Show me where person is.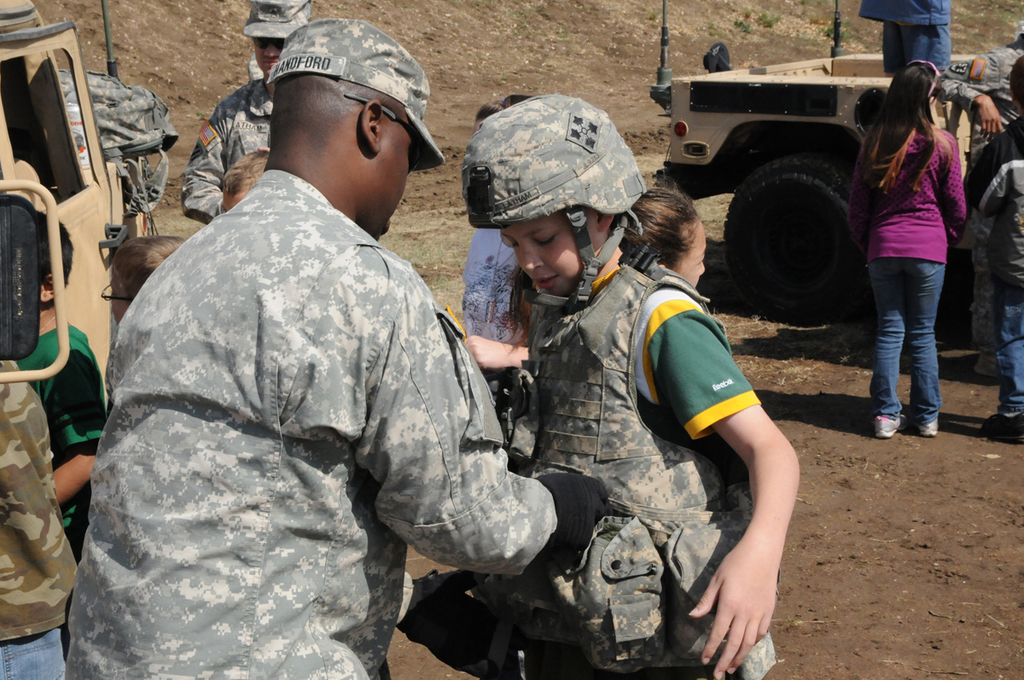
person is at 0, 358, 83, 679.
